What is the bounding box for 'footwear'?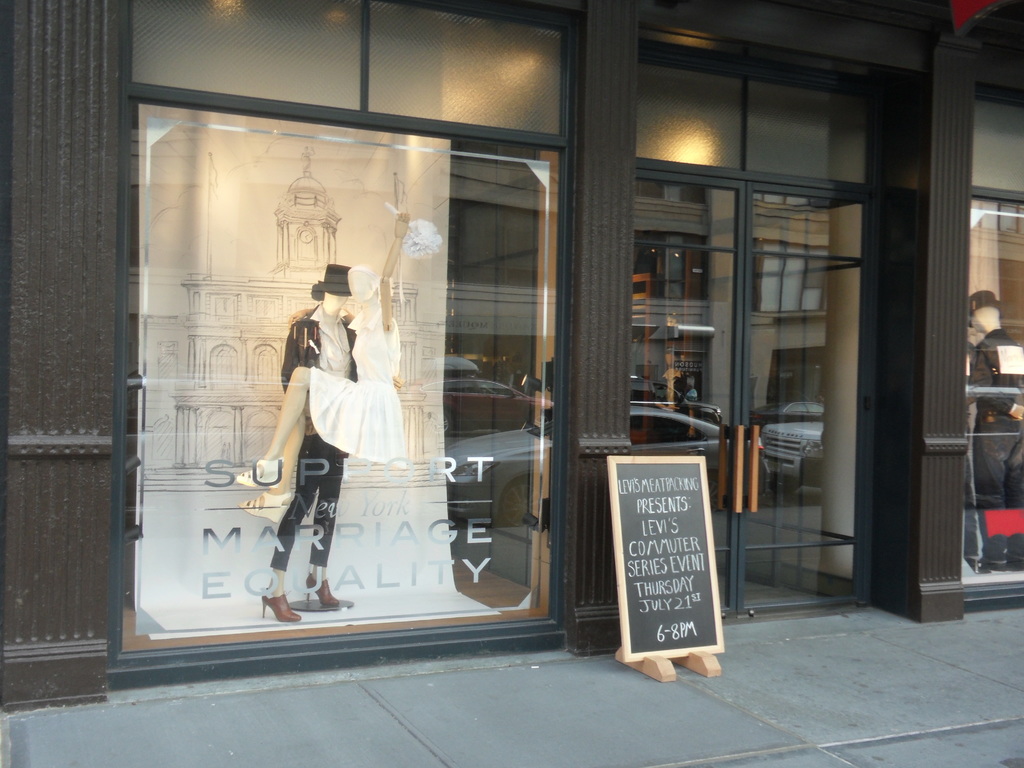
[left=987, top=552, right=1007, bottom=568].
